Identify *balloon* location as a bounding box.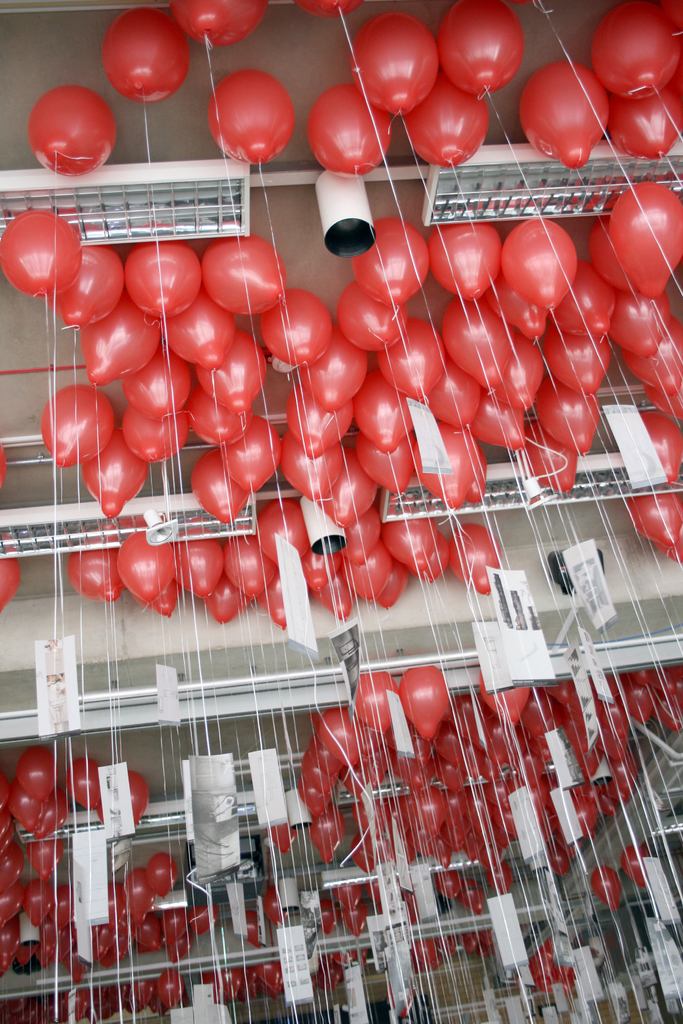
box=[67, 545, 117, 598].
